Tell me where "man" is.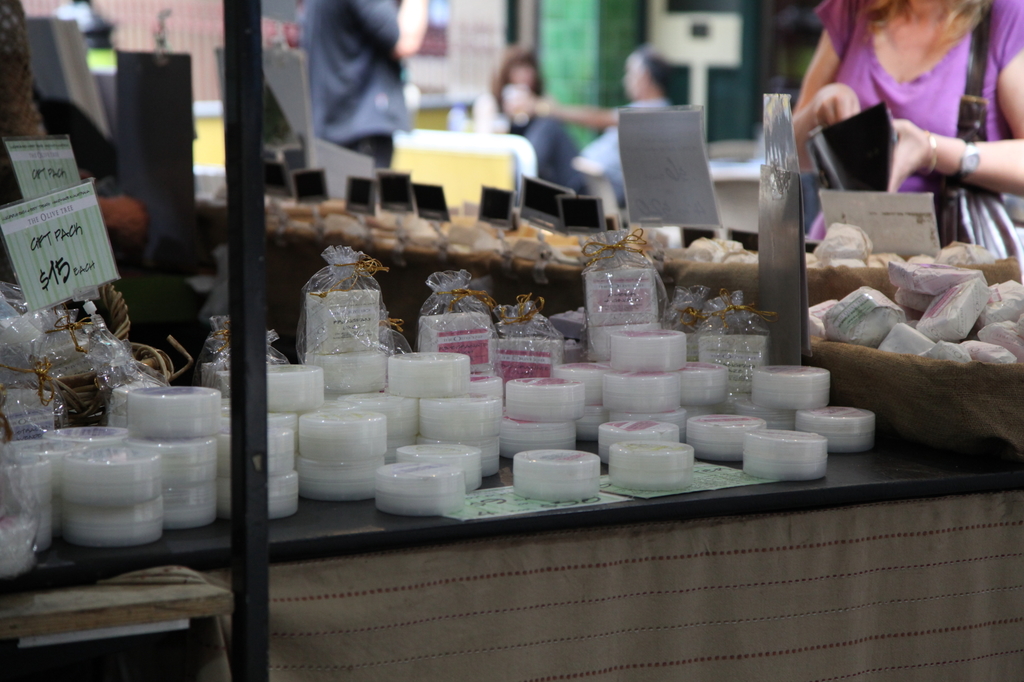
"man" is at x1=300, y1=0, x2=411, y2=170.
